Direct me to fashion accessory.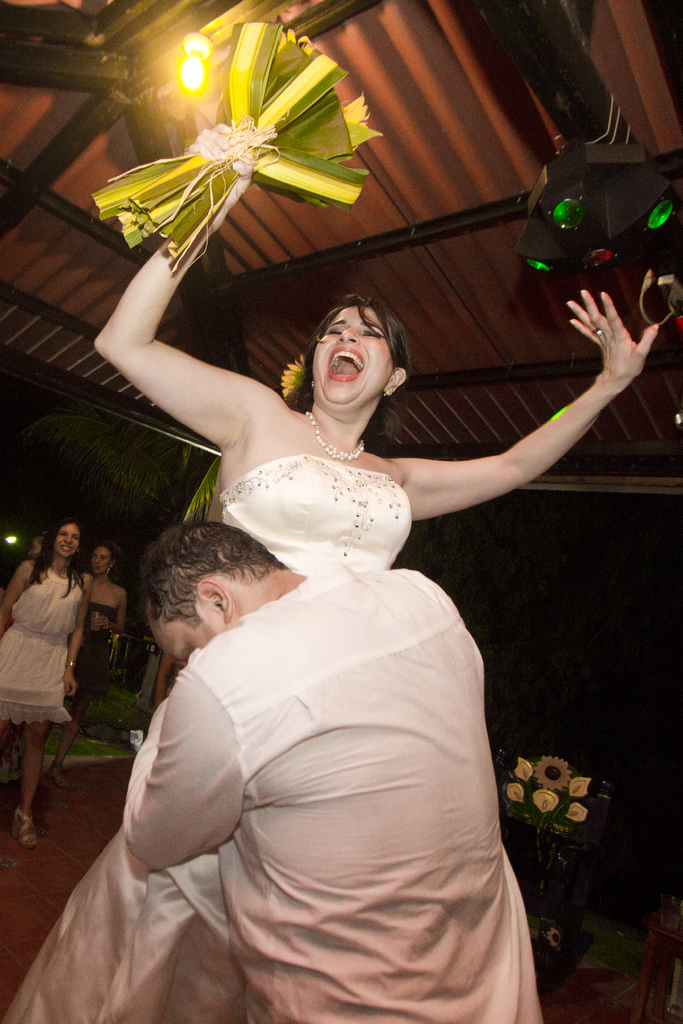
Direction: (left=592, top=328, right=606, bottom=338).
